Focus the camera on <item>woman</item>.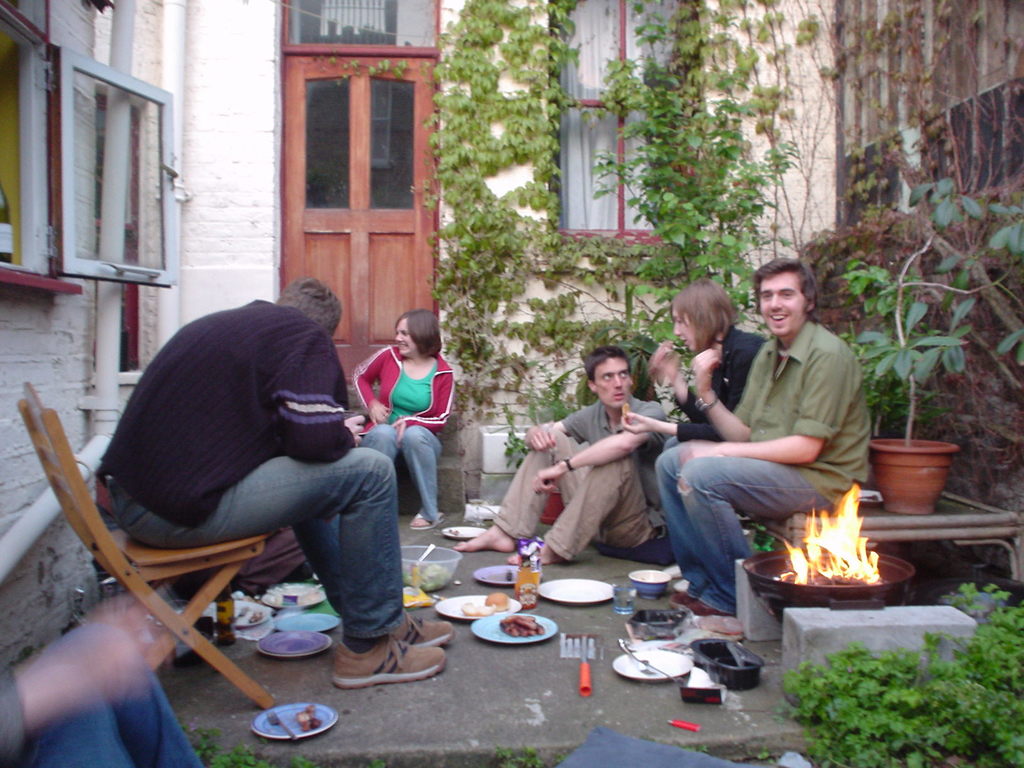
Focus region: 346, 301, 465, 548.
